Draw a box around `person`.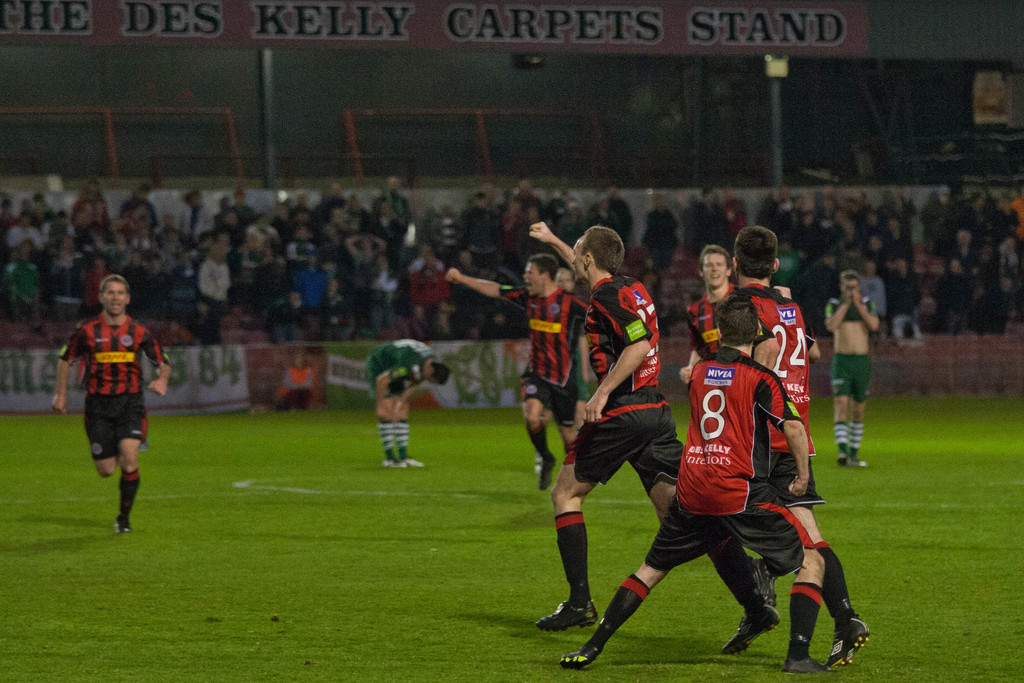
[x1=680, y1=241, x2=741, y2=391].
